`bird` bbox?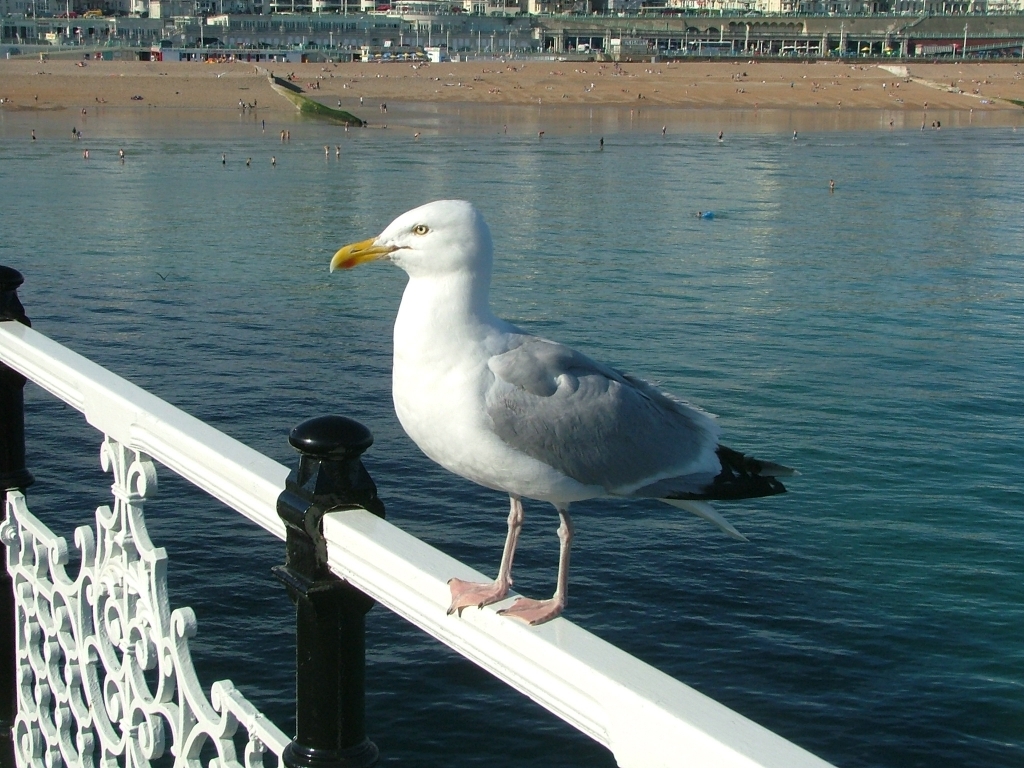
[338,230,751,611]
